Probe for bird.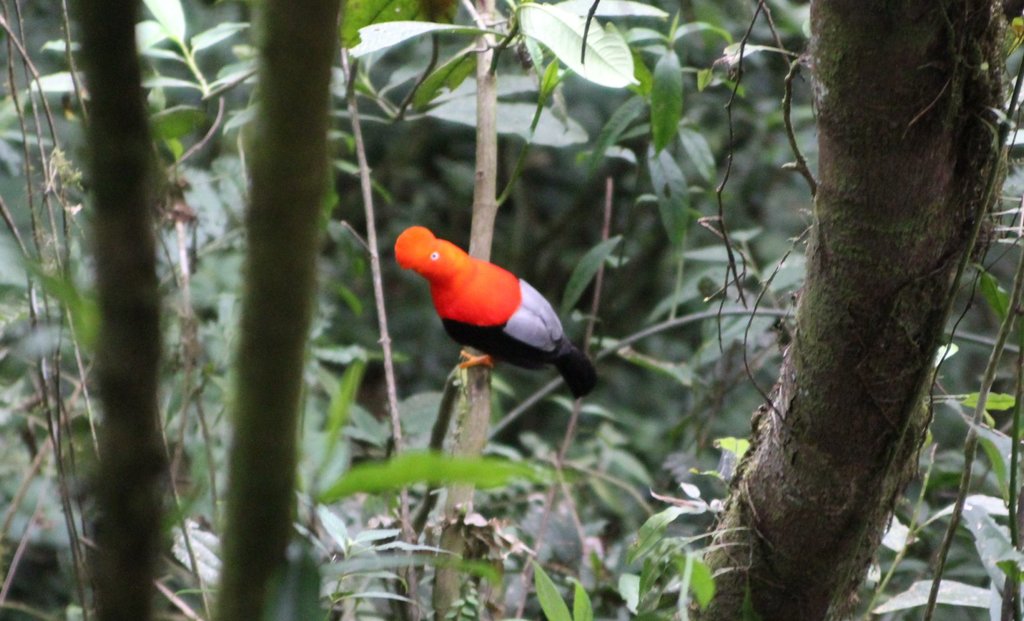
Probe result: select_region(387, 231, 595, 410).
